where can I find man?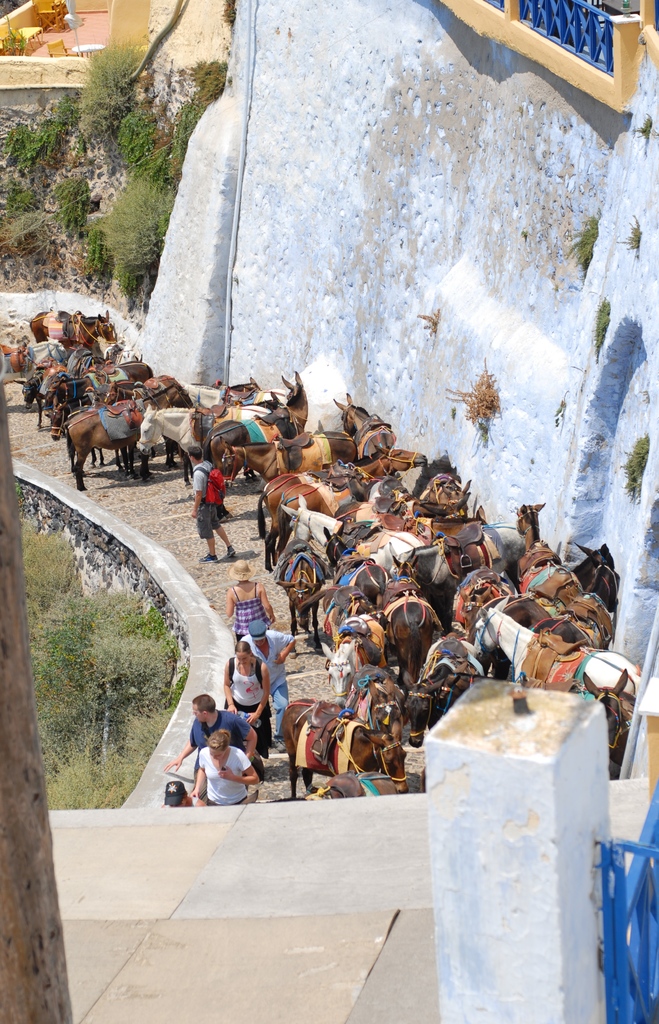
You can find it at x1=189 y1=444 x2=238 y2=563.
